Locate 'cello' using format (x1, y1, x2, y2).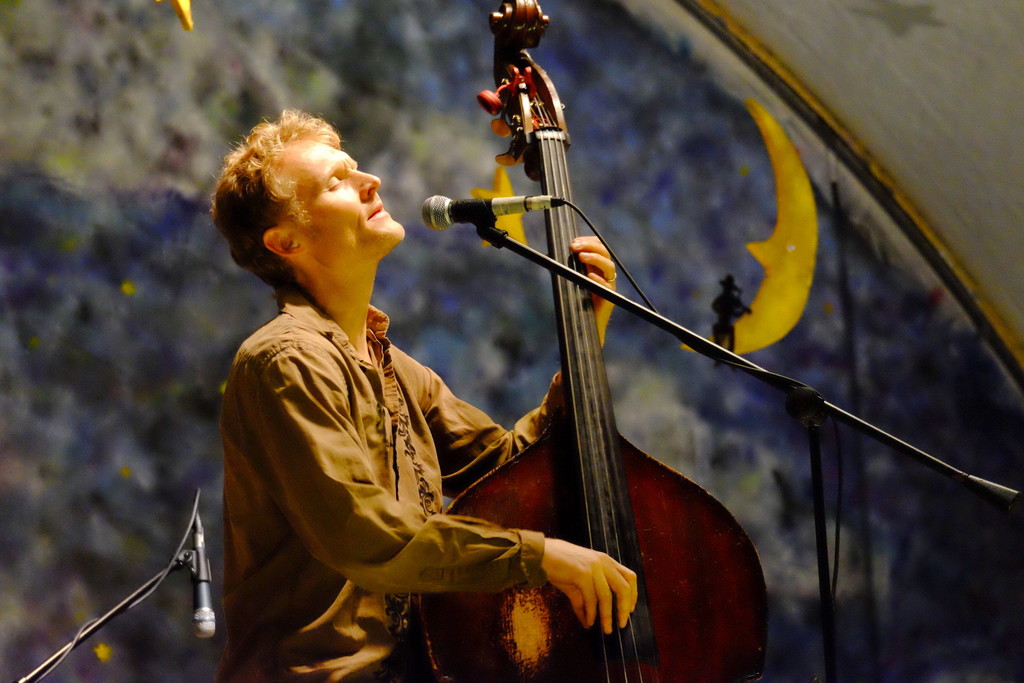
(425, 0, 775, 682).
